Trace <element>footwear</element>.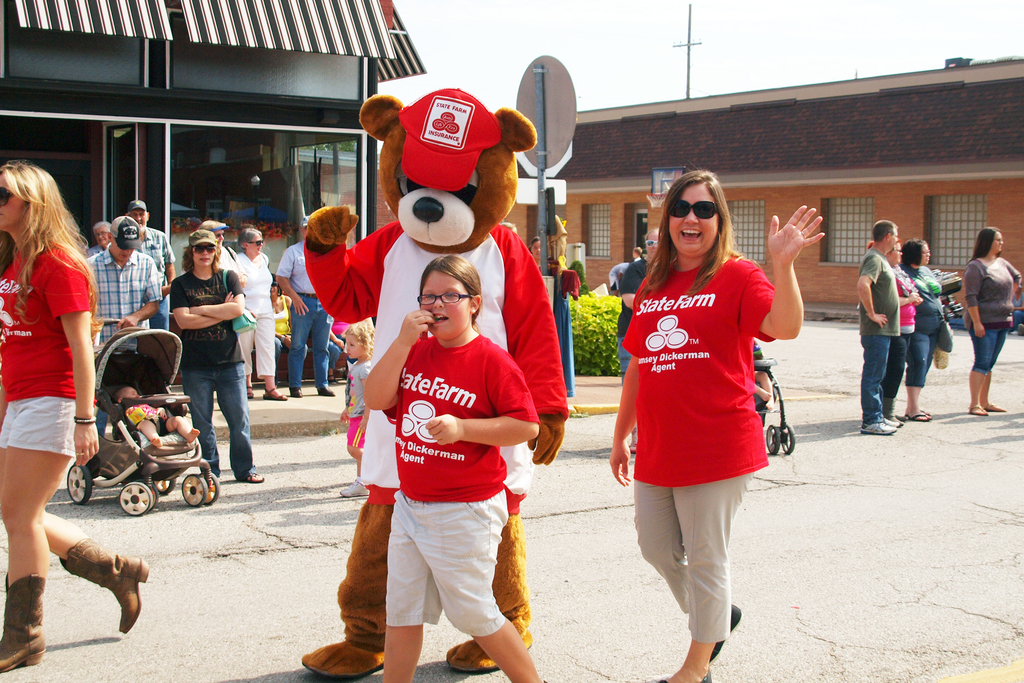
Traced to (880,415,896,424).
